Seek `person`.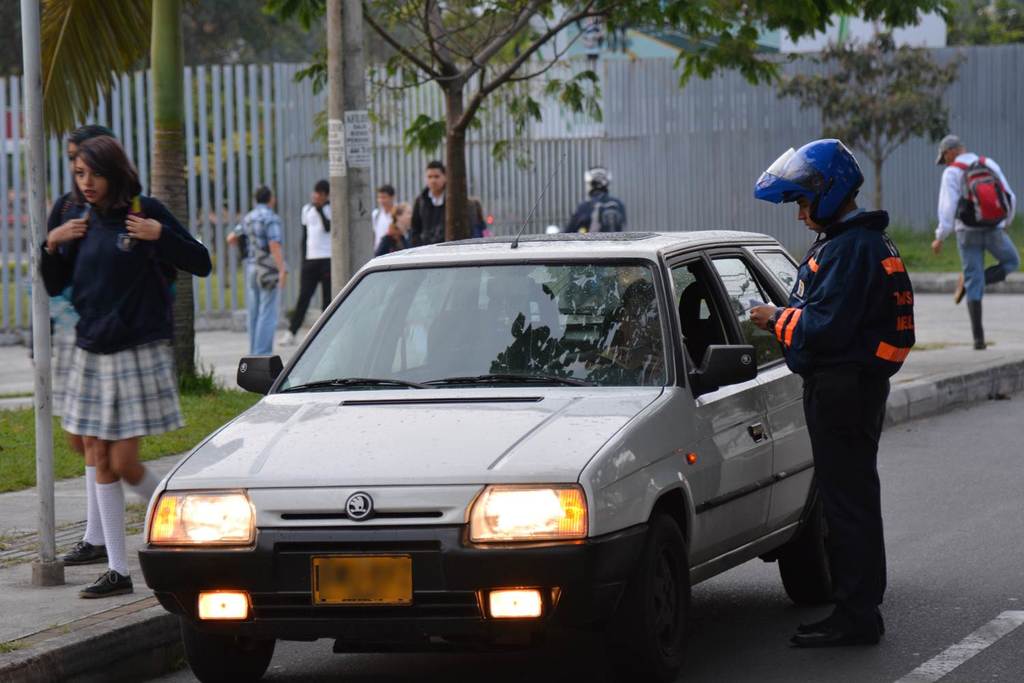
box=[375, 199, 411, 252].
